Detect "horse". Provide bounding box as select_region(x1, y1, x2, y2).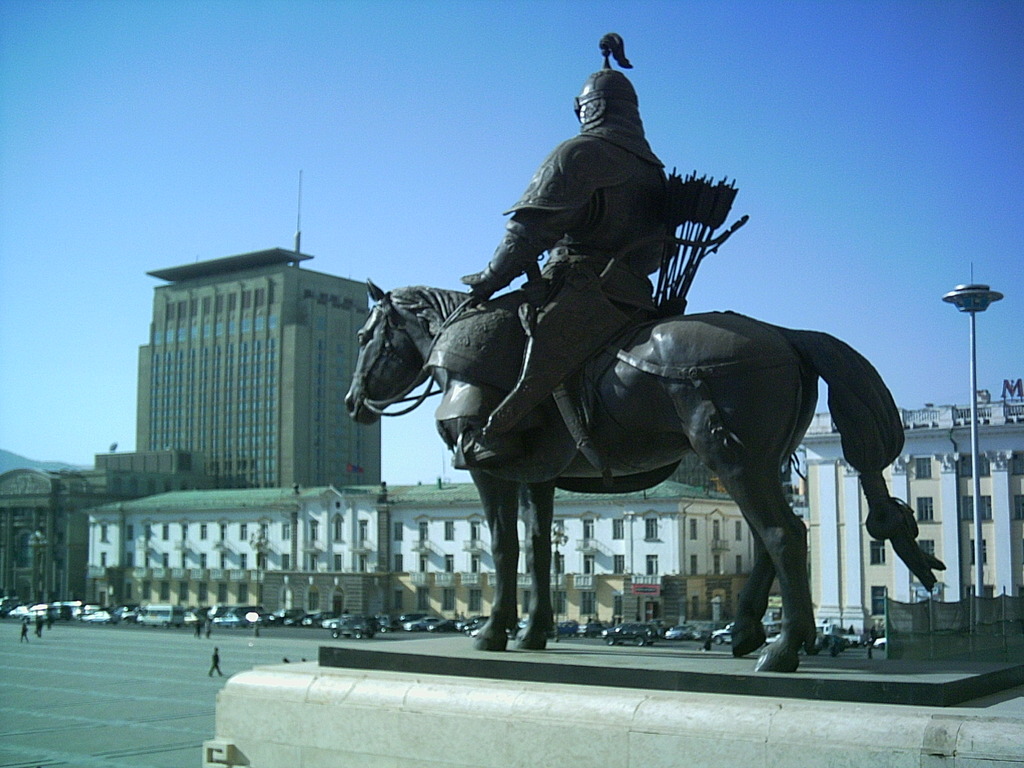
select_region(342, 276, 945, 674).
